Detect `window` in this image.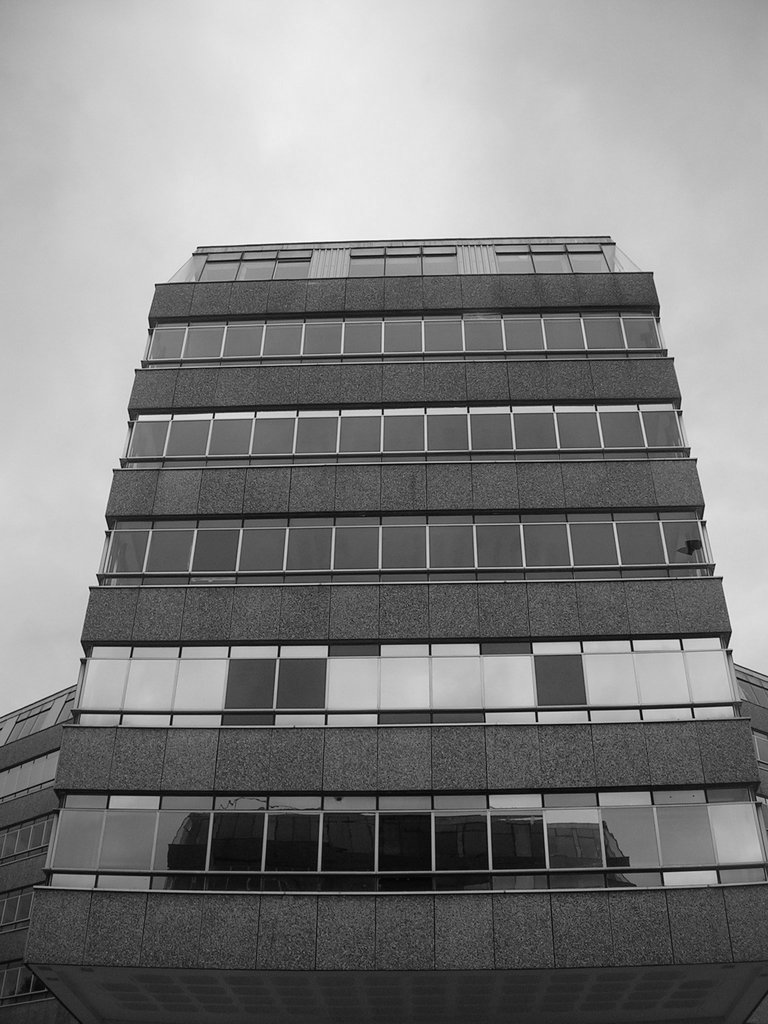
Detection: bbox=[76, 636, 746, 722].
